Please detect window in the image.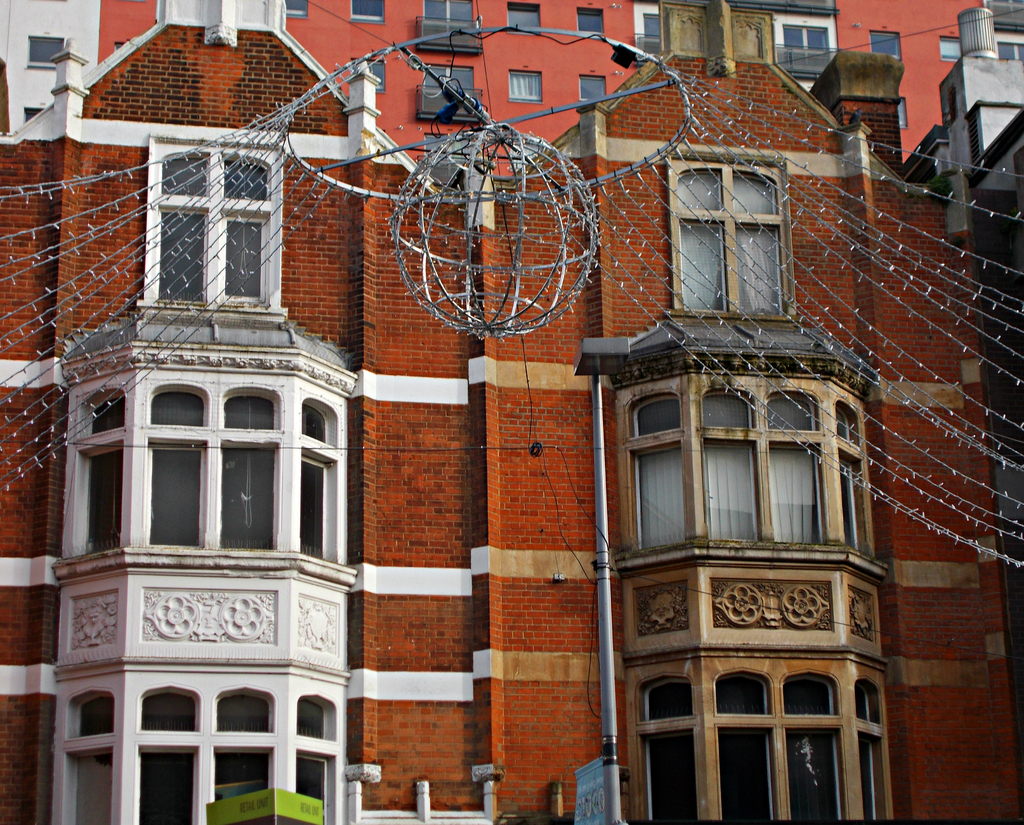
[x1=38, y1=553, x2=380, y2=824].
